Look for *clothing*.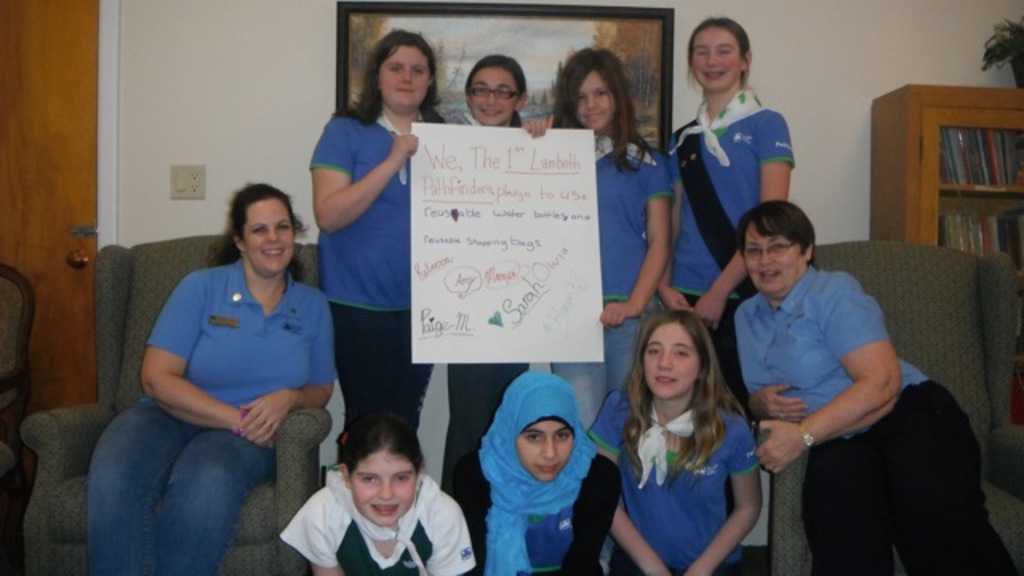
Found: (549,128,674,435).
